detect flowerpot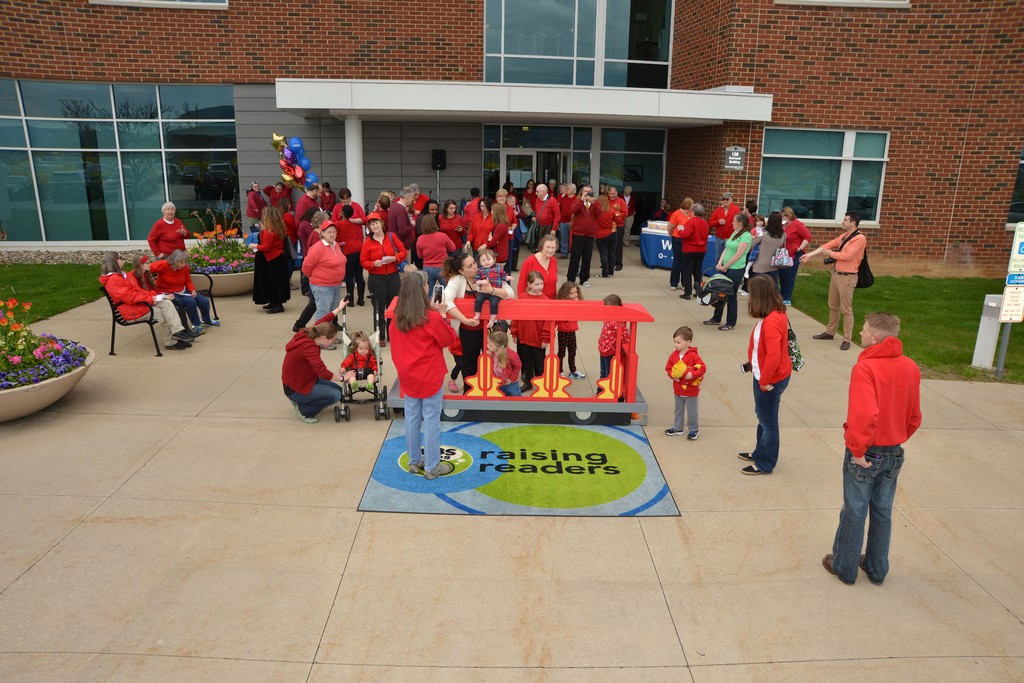
crop(2, 349, 86, 415)
